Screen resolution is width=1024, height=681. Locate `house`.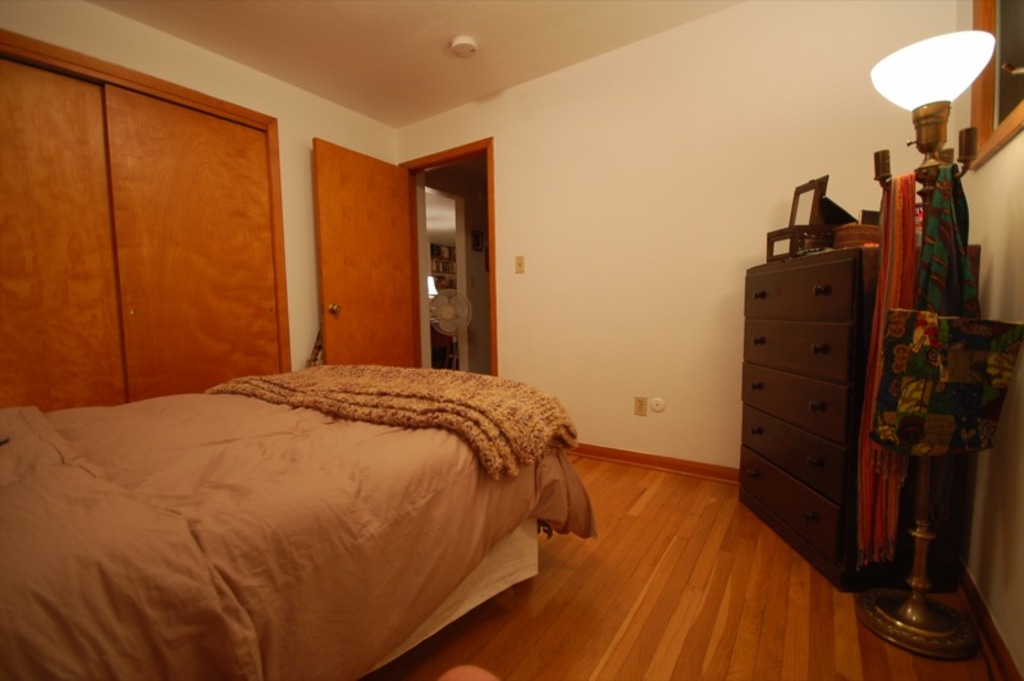
crop(0, 0, 1023, 680).
